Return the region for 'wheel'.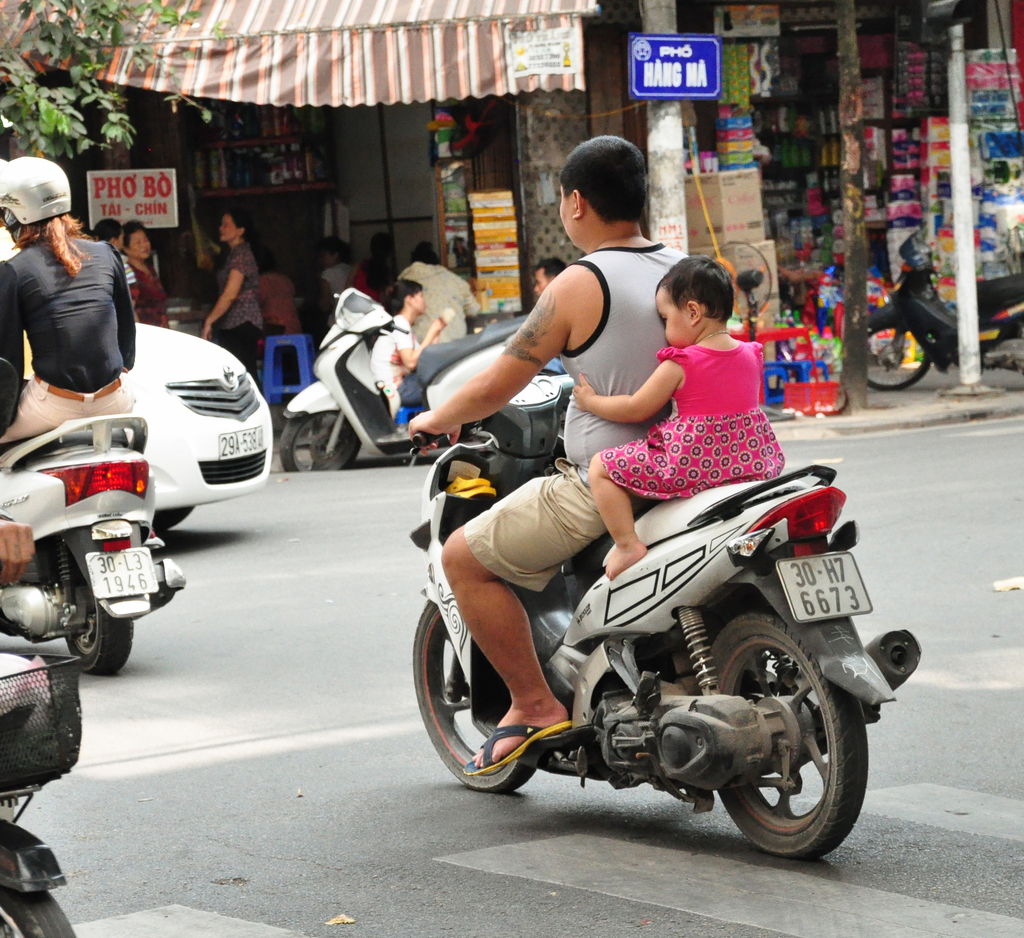
box=[151, 507, 195, 536].
